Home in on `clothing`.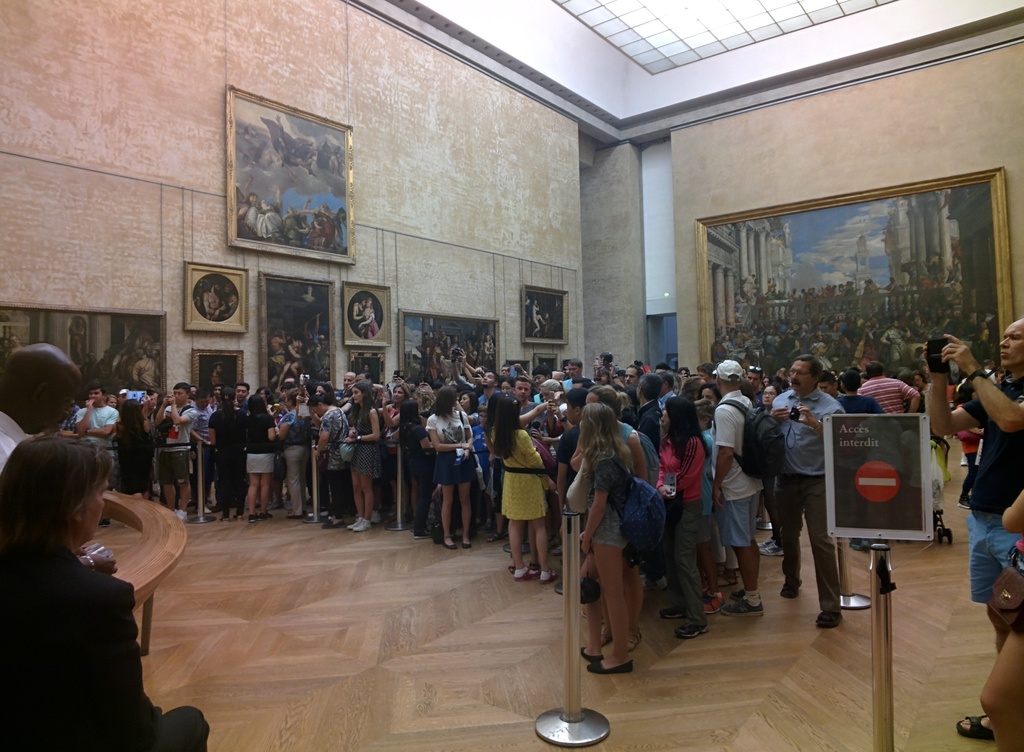
Homed in at left=412, top=410, right=478, bottom=502.
